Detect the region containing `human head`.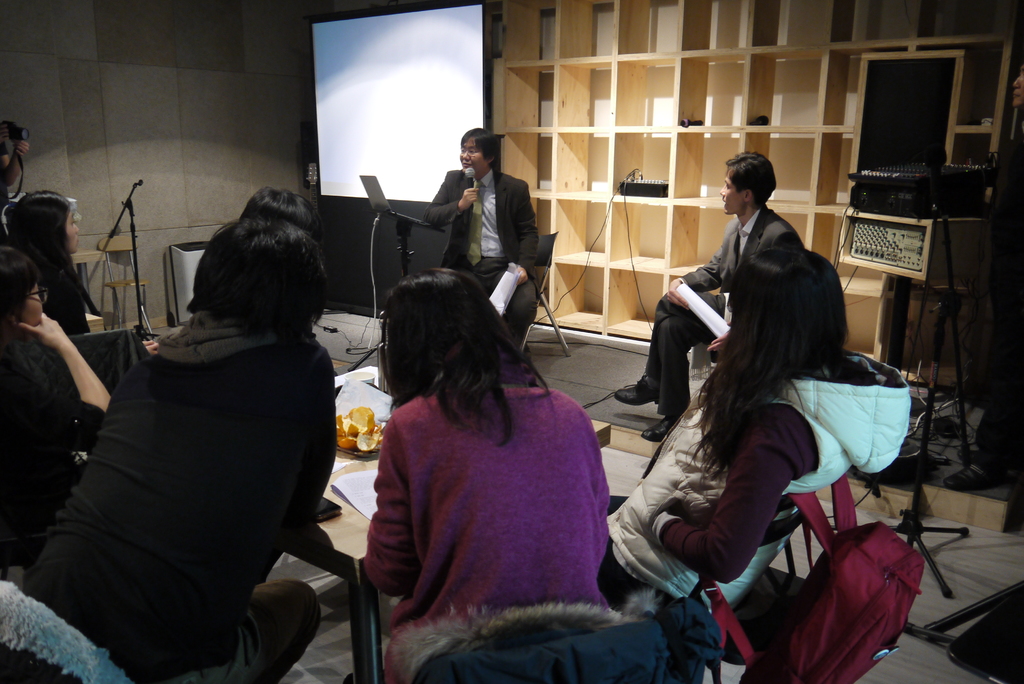
[455, 129, 500, 176].
